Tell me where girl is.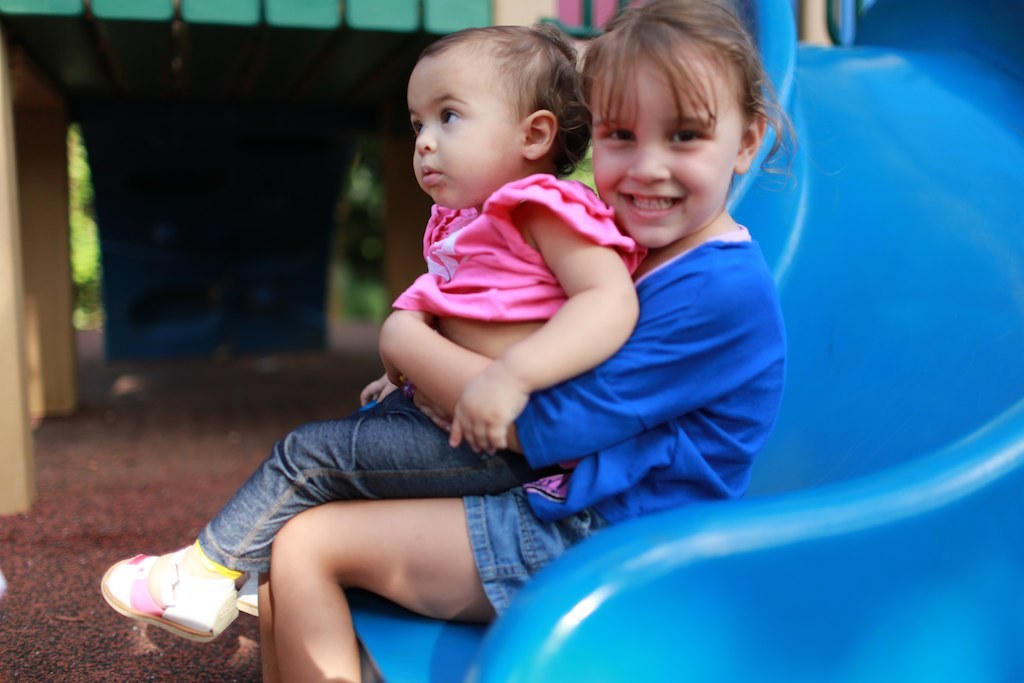
girl is at rect(99, 18, 648, 650).
